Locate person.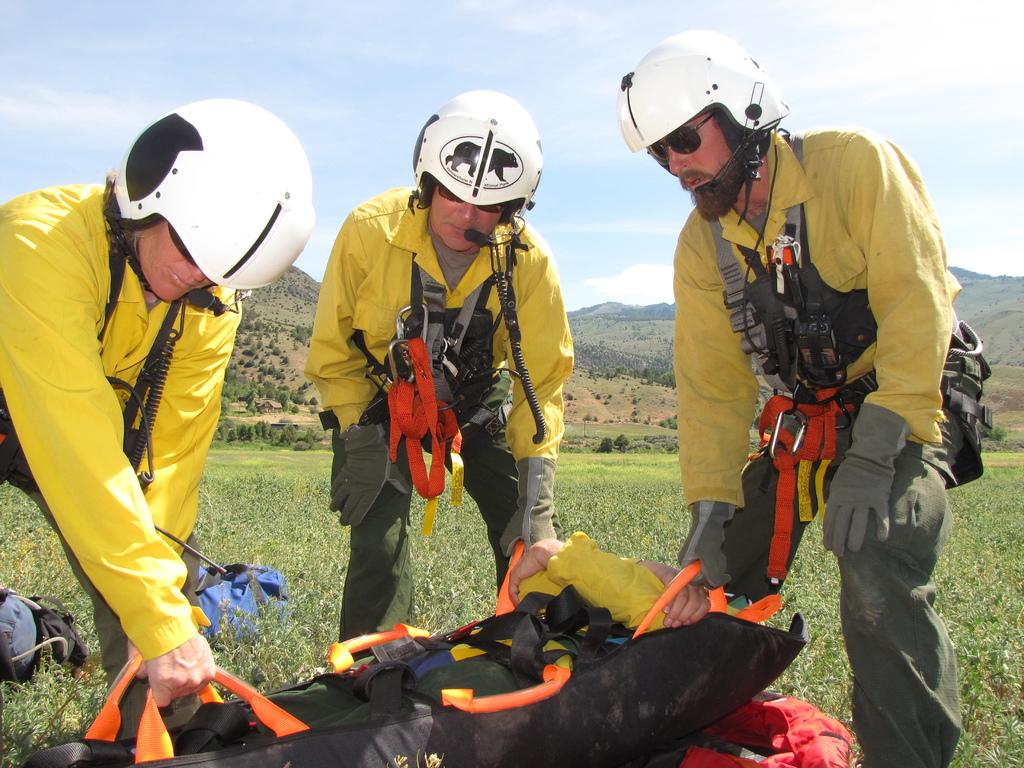
Bounding box: bbox=[13, 527, 808, 767].
